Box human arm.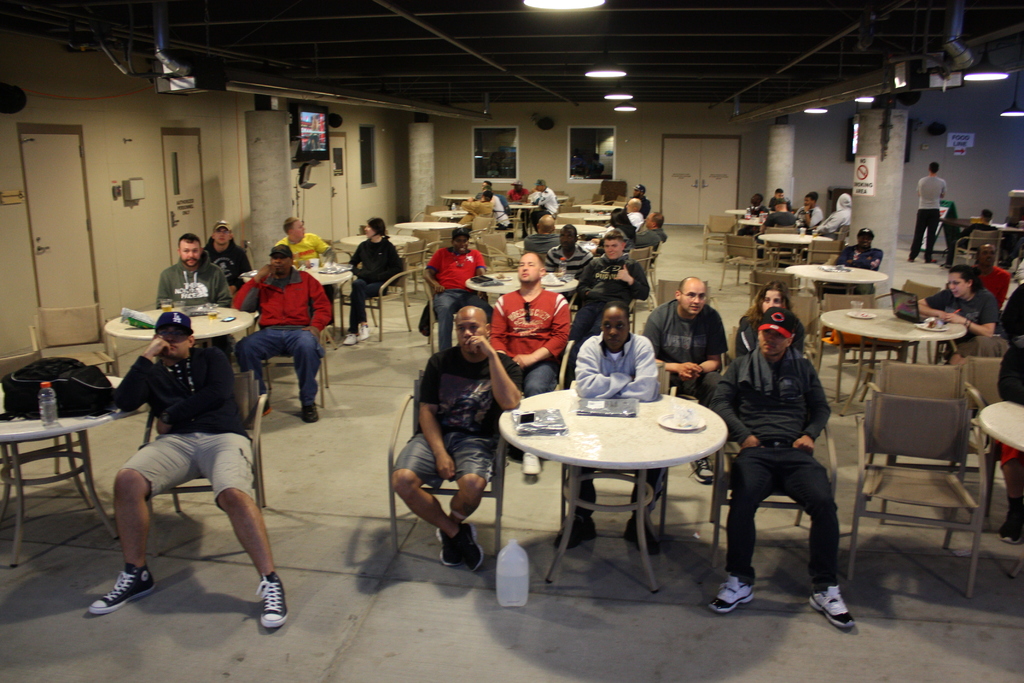
bbox=[298, 267, 333, 340].
